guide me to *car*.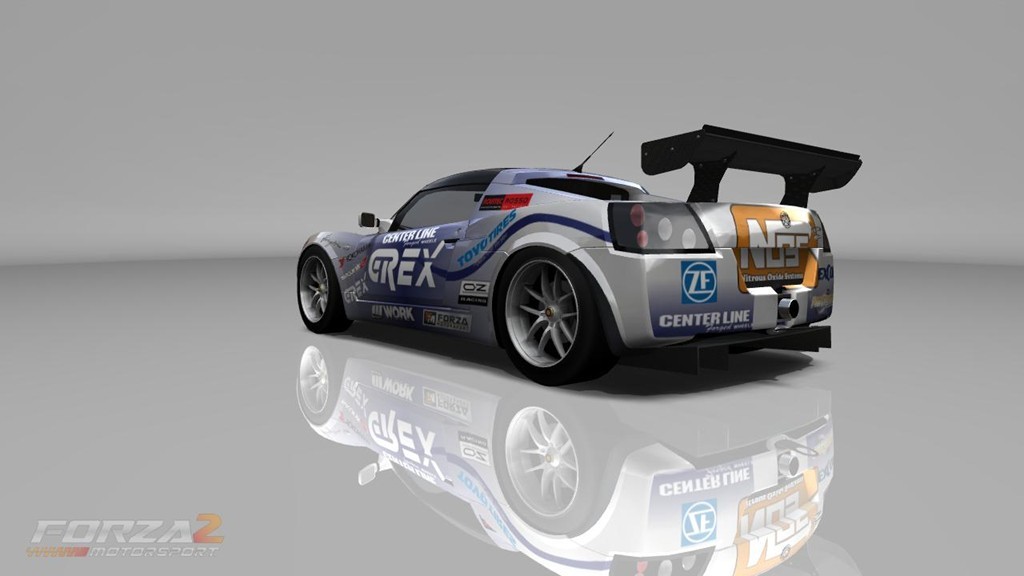
Guidance: 296,125,861,389.
